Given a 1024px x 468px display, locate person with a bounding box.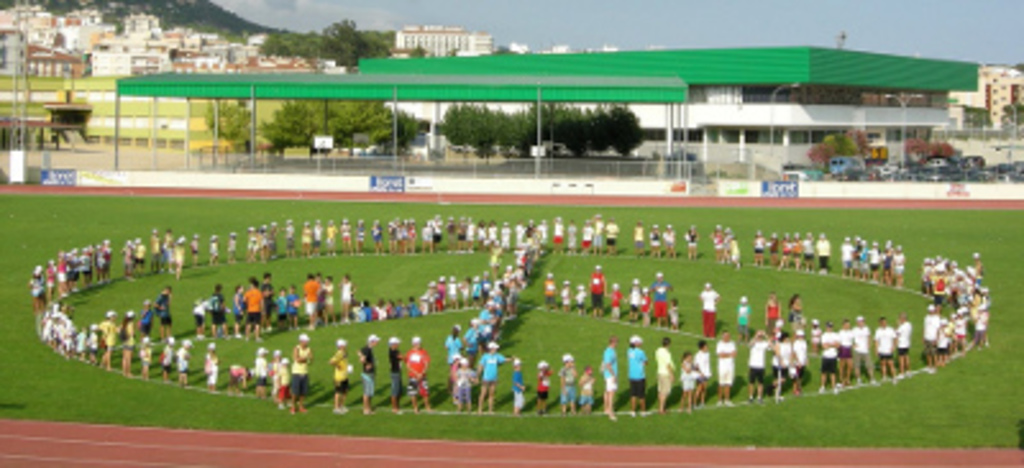
Located: bbox=(699, 284, 722, 338).
